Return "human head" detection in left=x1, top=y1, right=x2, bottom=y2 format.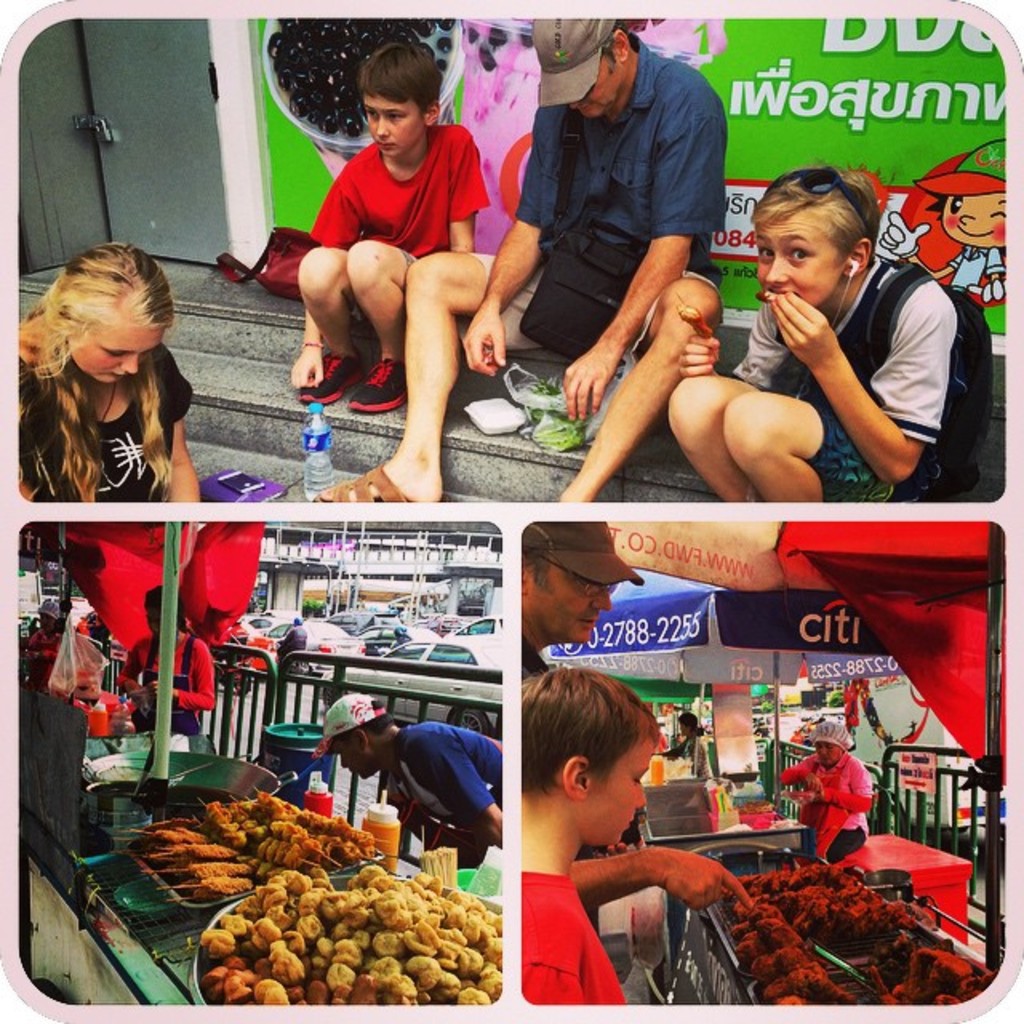
left=139, top=584, right=181, bottom=642.
